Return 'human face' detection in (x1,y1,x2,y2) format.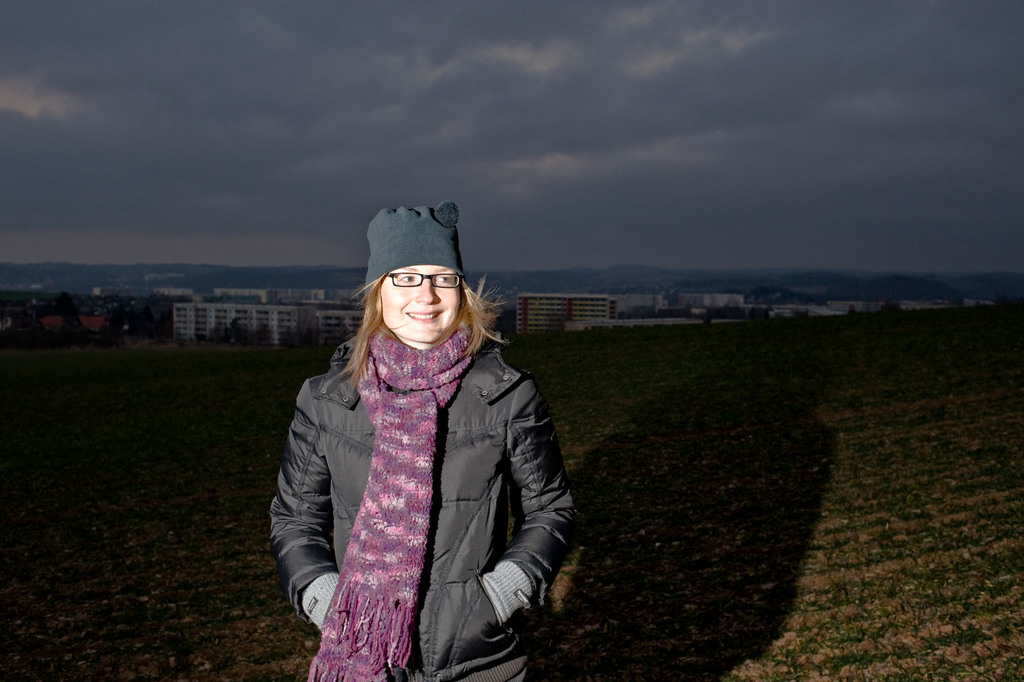
(376,262,466,346).
